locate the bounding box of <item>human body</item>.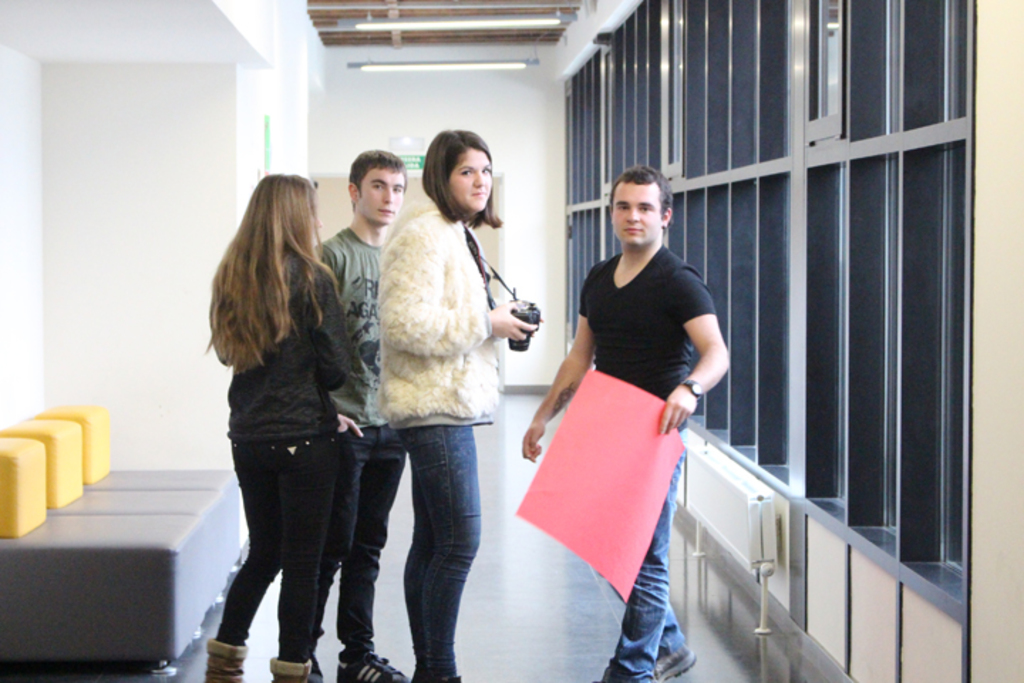
Bounding box: <box>343,128,528,660</box>.
